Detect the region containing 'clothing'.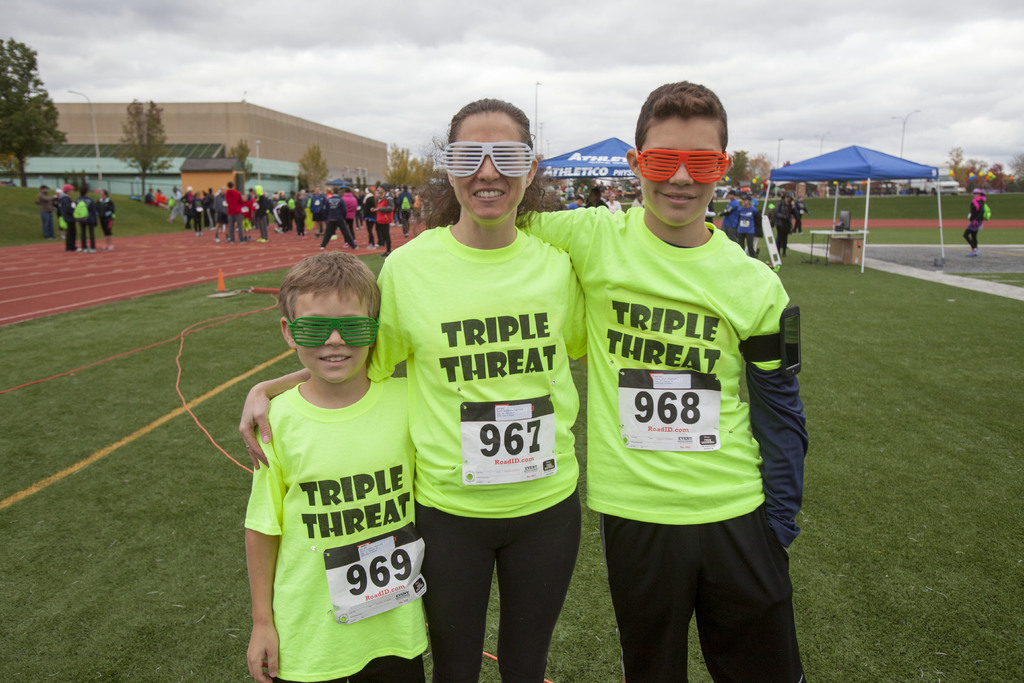
<bbox>145, 190, 156, 211</bbox>.
